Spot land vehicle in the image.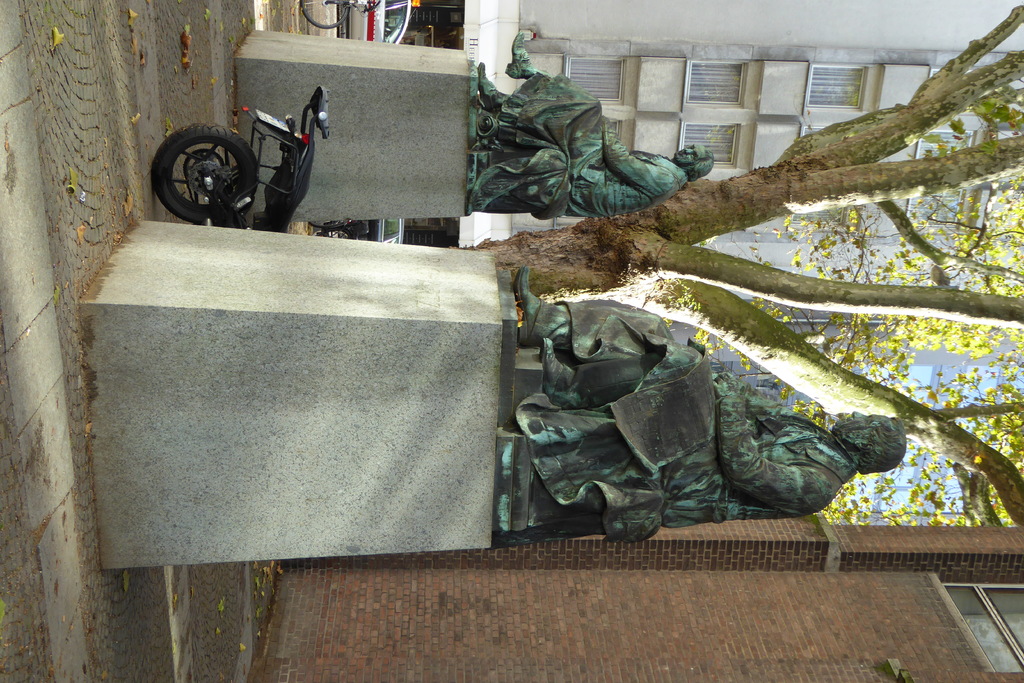
land vehicle found at {"x1": 345, "y1": 0, "x2": 412, "y2": 43}.
